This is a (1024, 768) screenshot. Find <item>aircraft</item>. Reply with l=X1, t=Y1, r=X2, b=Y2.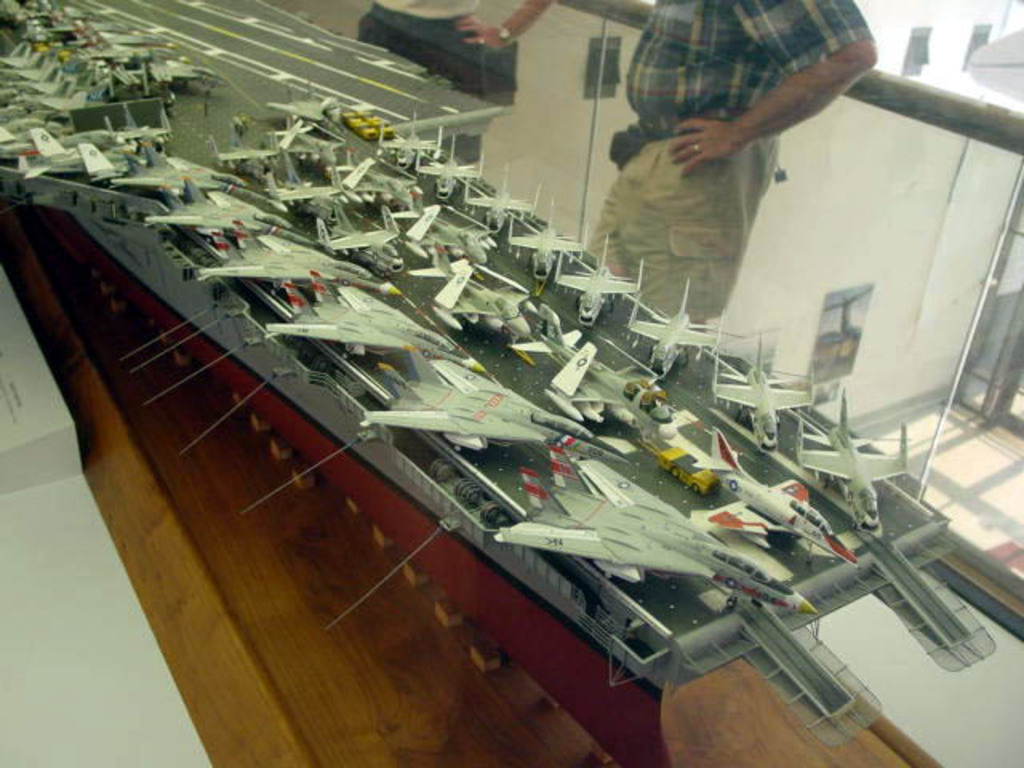
l=101, t=150, r=235, b=202.
